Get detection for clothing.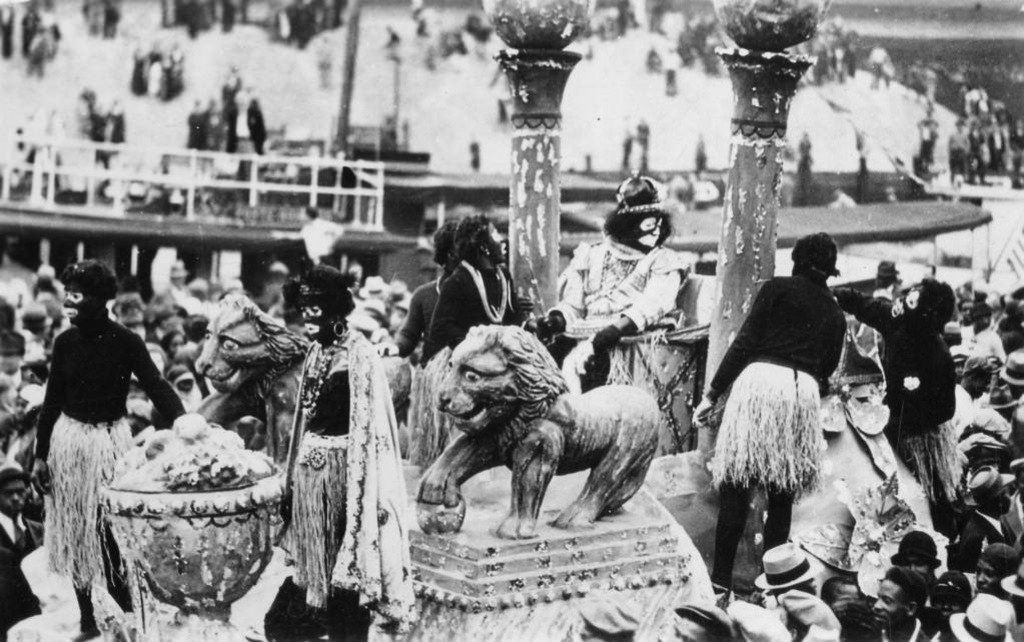
Detection: l=290, t=339, r=395, b=598.
